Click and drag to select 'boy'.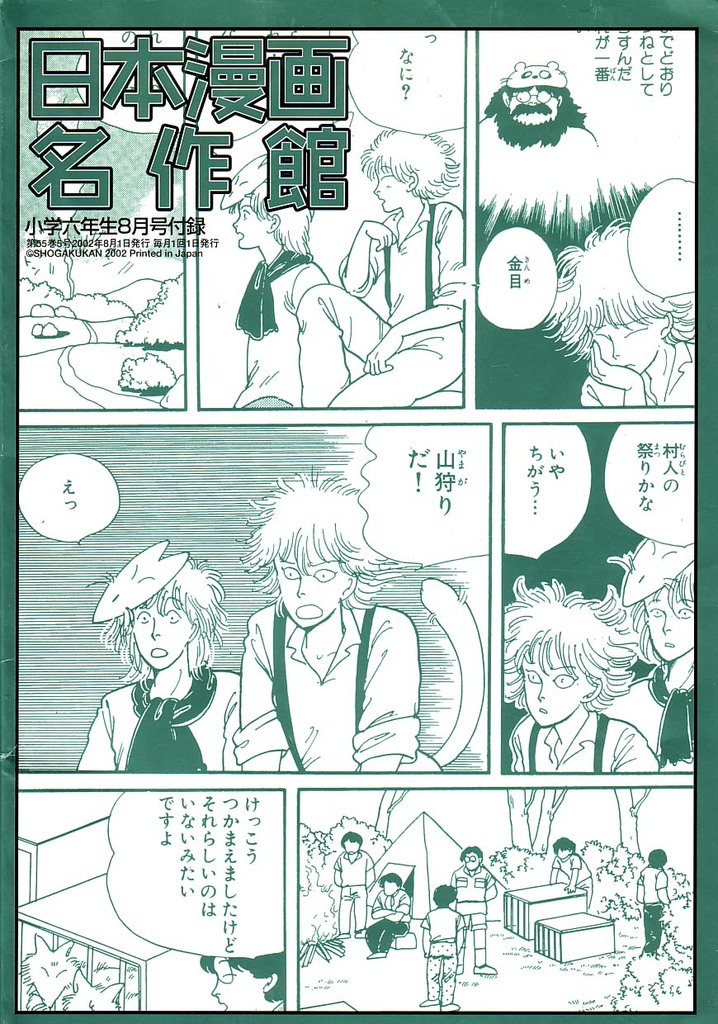
Selection: locate(549, 831, 588, 907).
